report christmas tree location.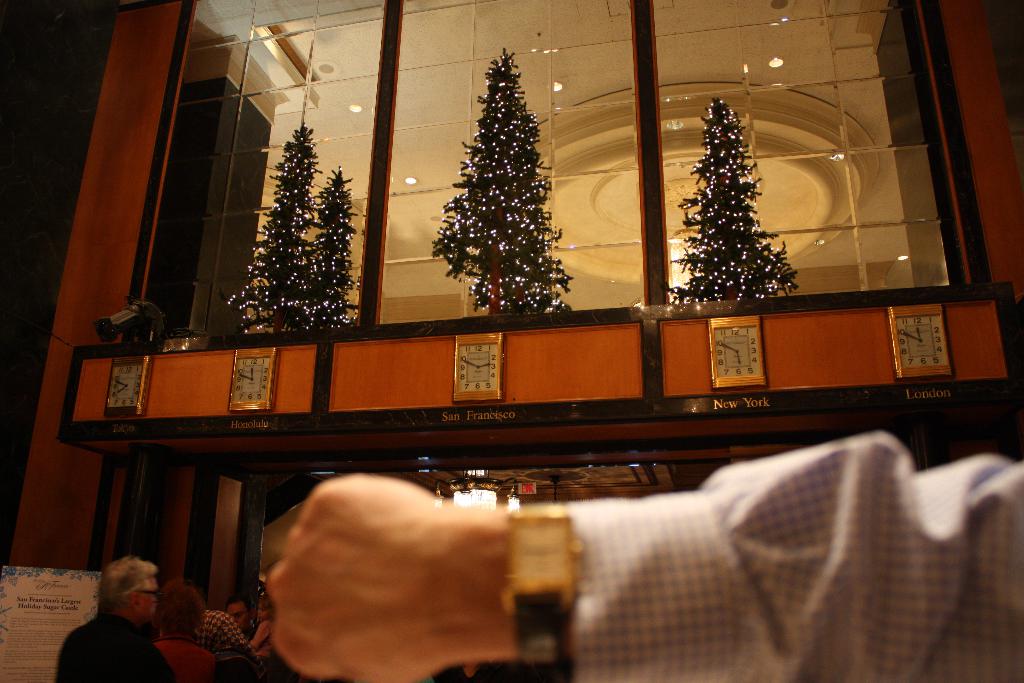
Report: {"x1": 308, "y1": 163, "x2": 357, "y2": 324}.
